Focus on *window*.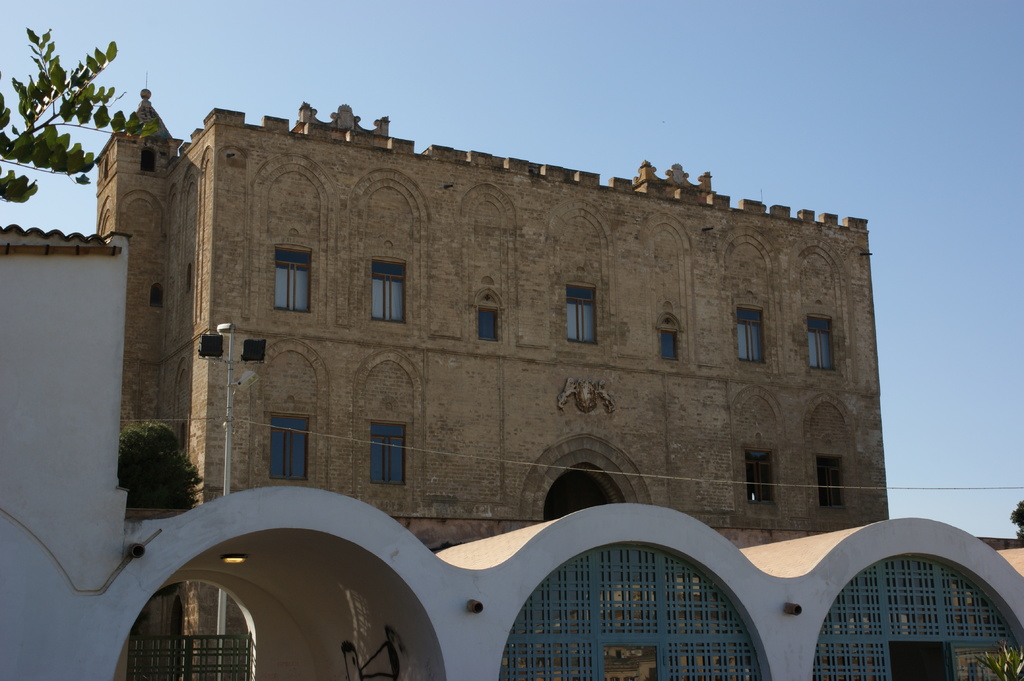
Focused at l=747, t=459, r=773, b=499.
